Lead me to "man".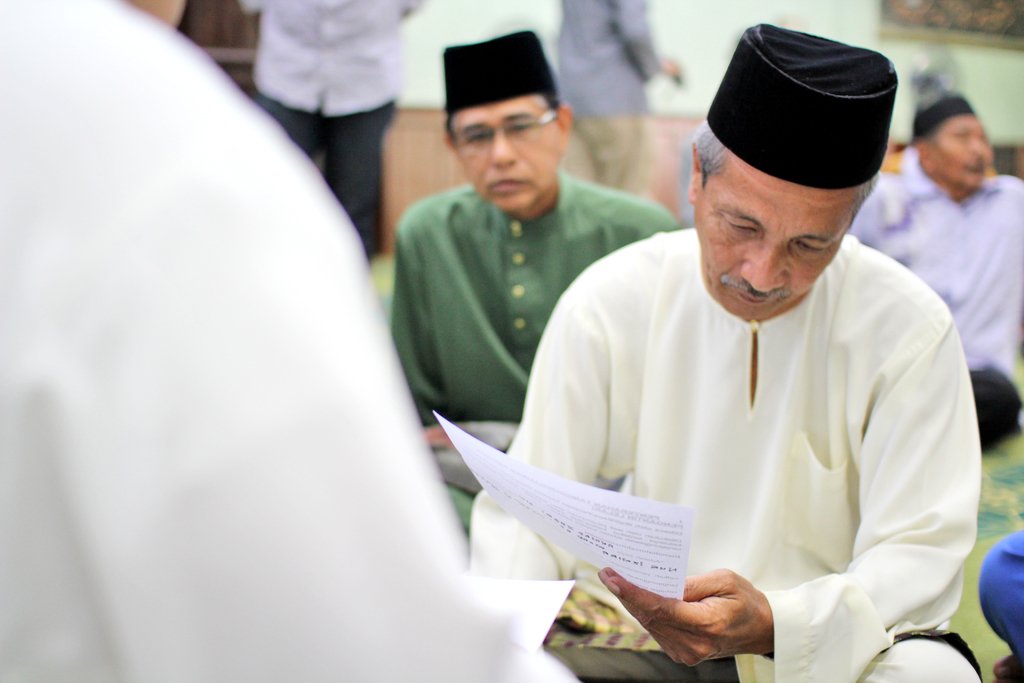
Lead to left=886, top=94, right=1023, bottom=451.
